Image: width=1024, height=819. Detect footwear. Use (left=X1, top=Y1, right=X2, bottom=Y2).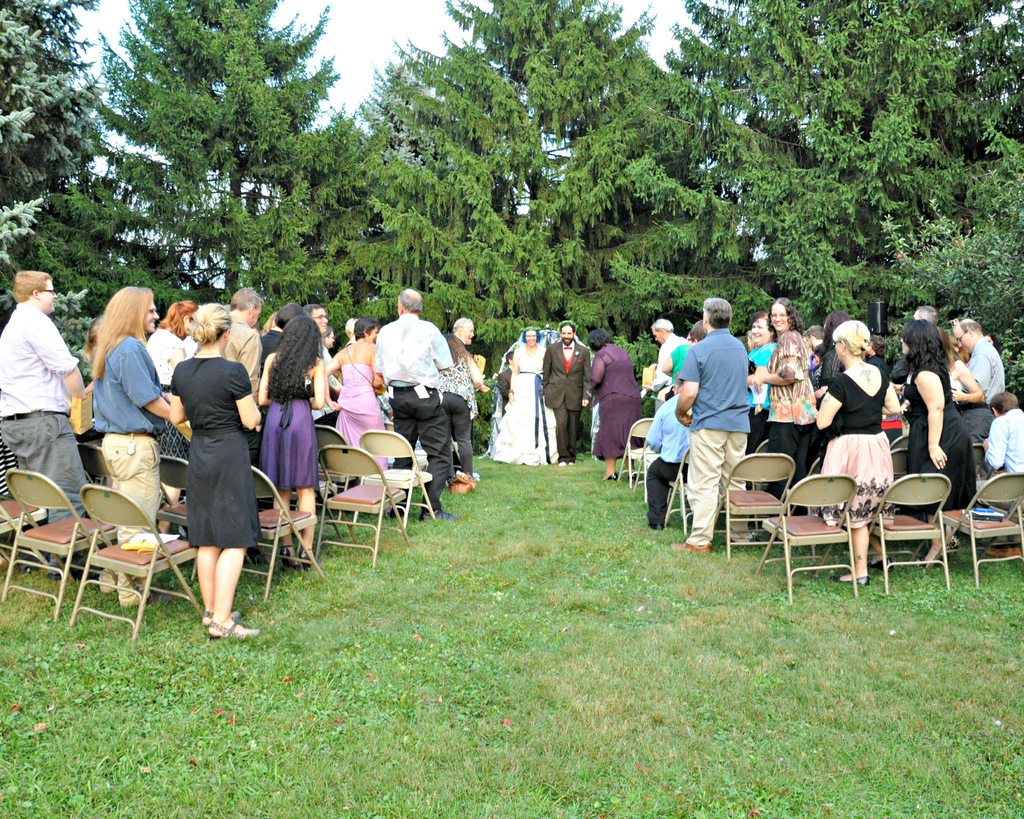
(left=567, top=460, right=574, bottom=465).
